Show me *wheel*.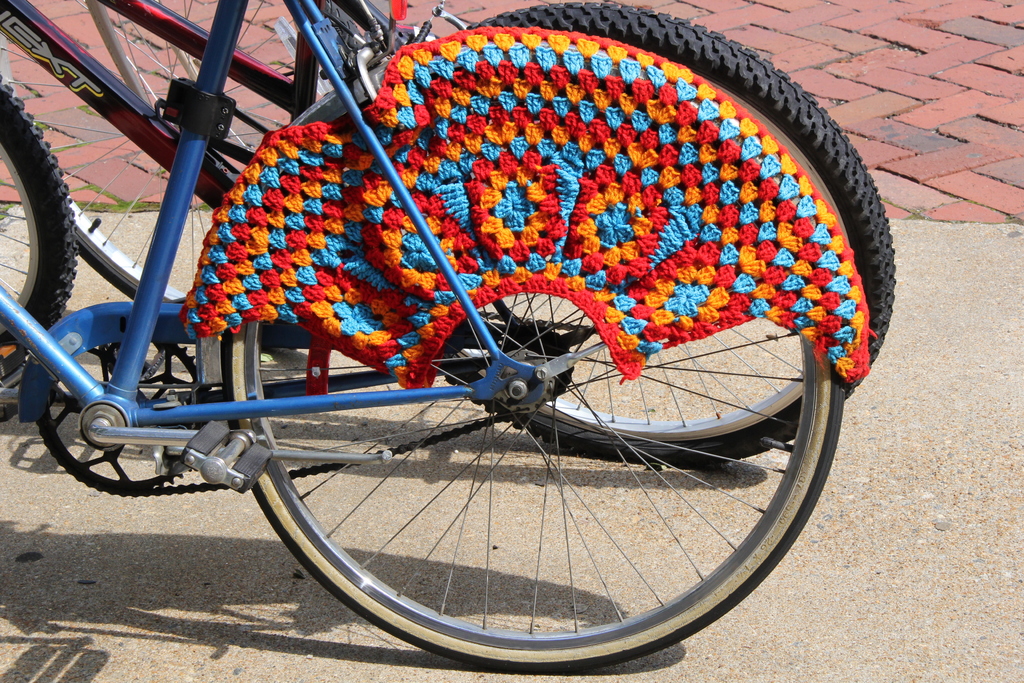
*wheel* is here: {"x1": 0, "y1": 68, "x2": 84, "y2": 352}.
